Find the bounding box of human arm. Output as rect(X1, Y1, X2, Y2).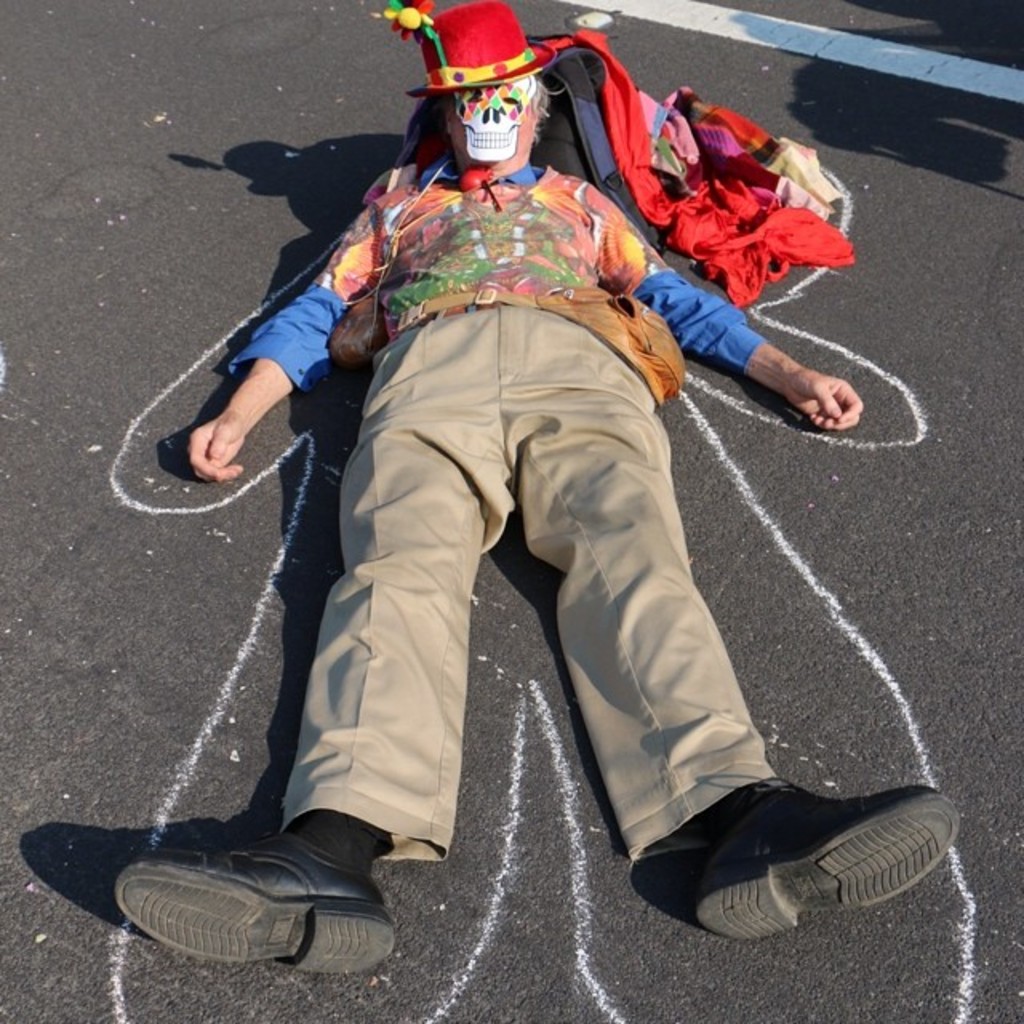
rect(576, 181, 870, 435).
